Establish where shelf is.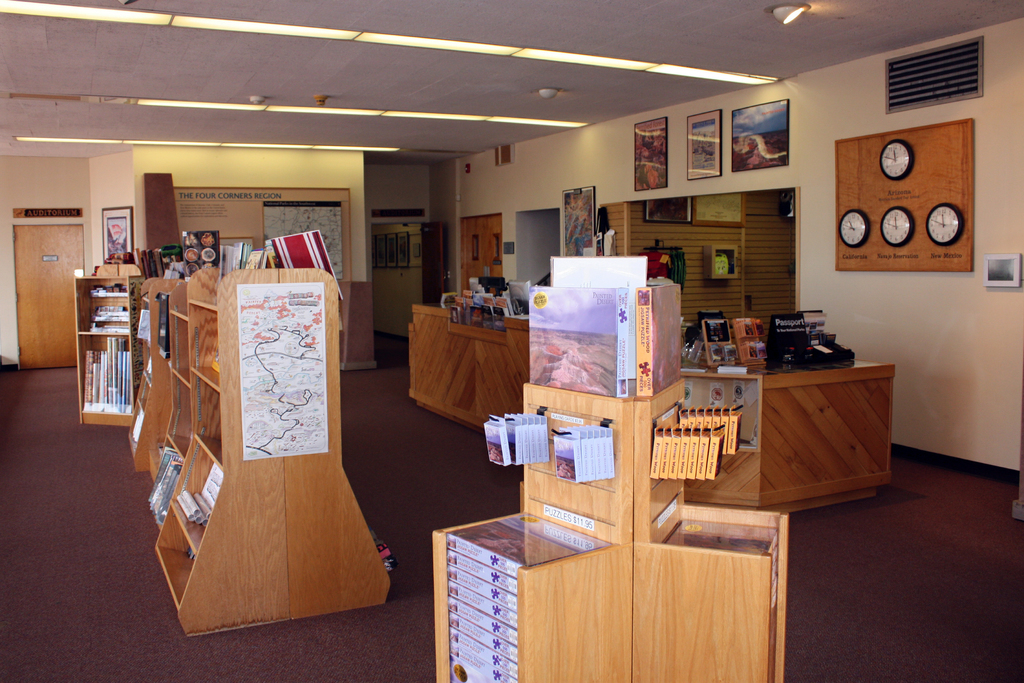
Established at 137,255,394,639.
